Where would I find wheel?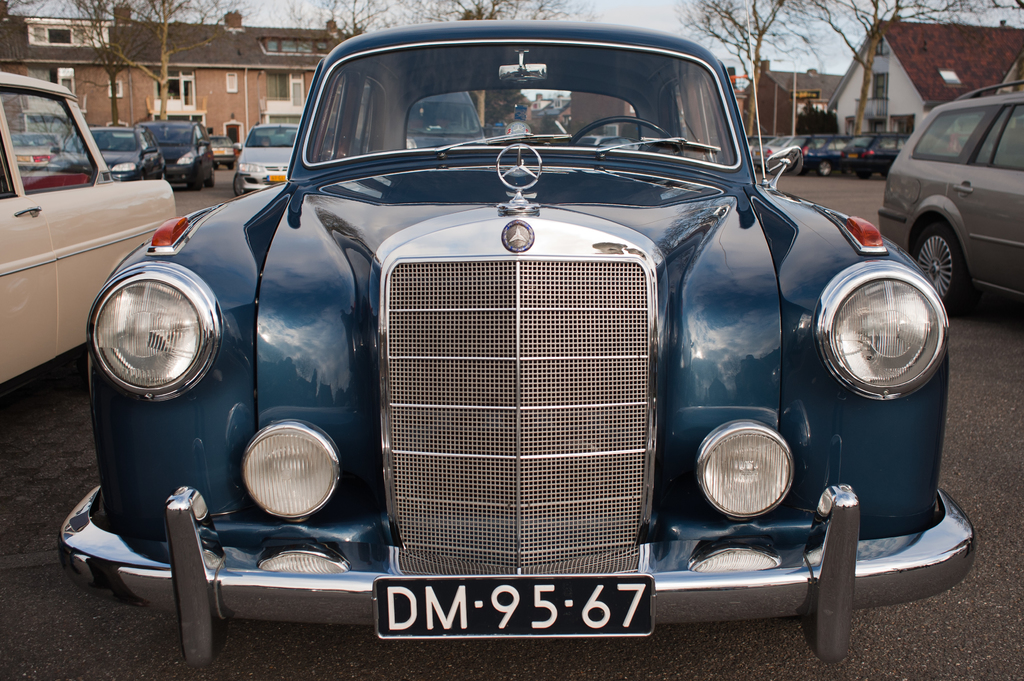
At <region>230, 172, 246, 196</region>.
